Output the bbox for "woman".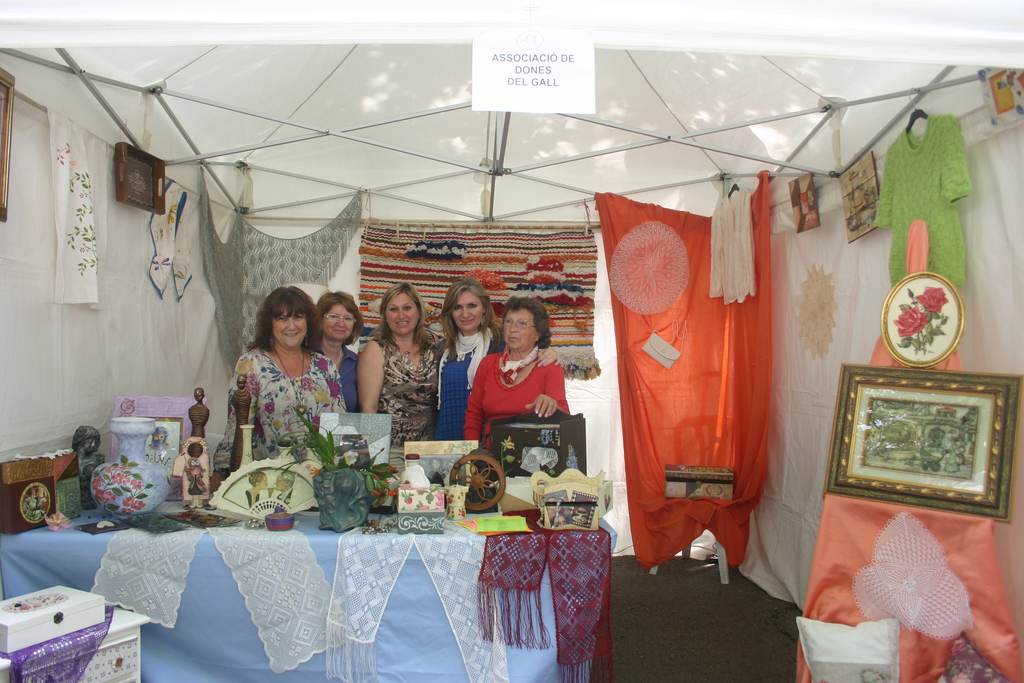
[312,287,362,407].
